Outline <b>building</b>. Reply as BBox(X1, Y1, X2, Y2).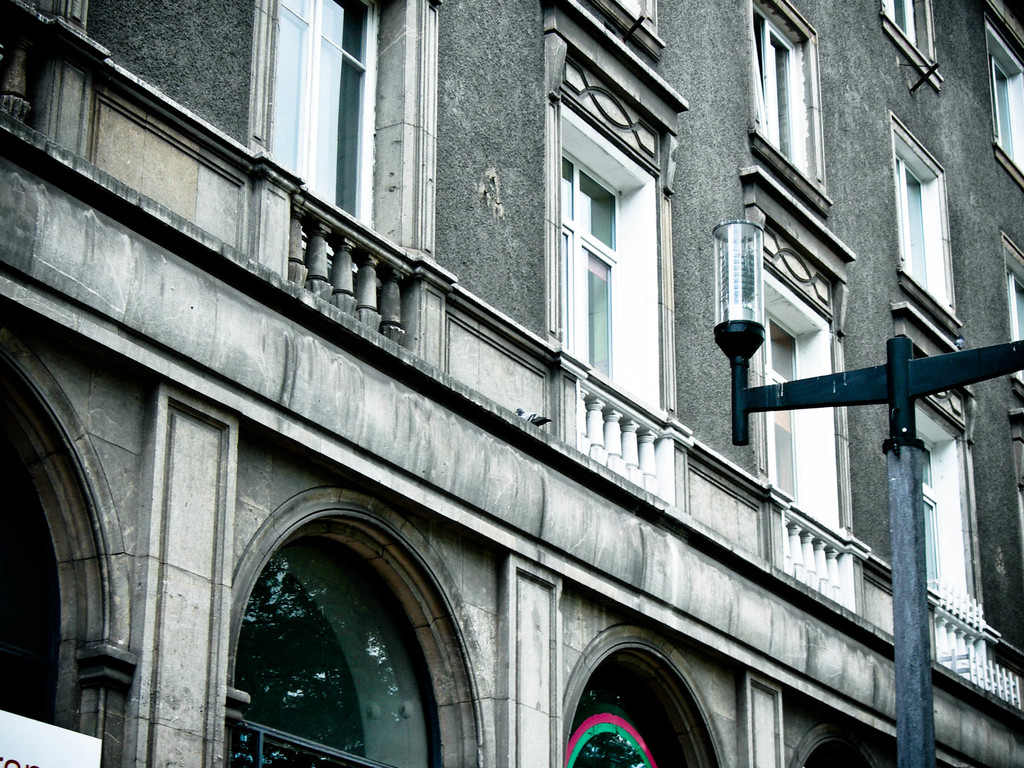
BBox(0, 0, 1023, 767).
